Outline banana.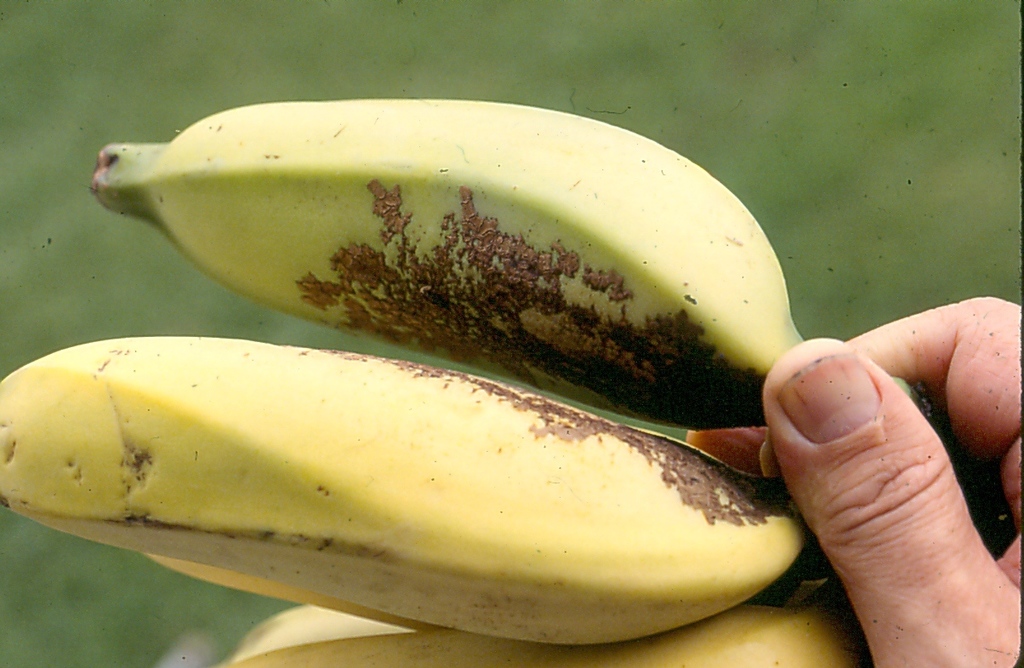
Outline: pyautogui.locateOnScreen(227, 602, 411, 665).
